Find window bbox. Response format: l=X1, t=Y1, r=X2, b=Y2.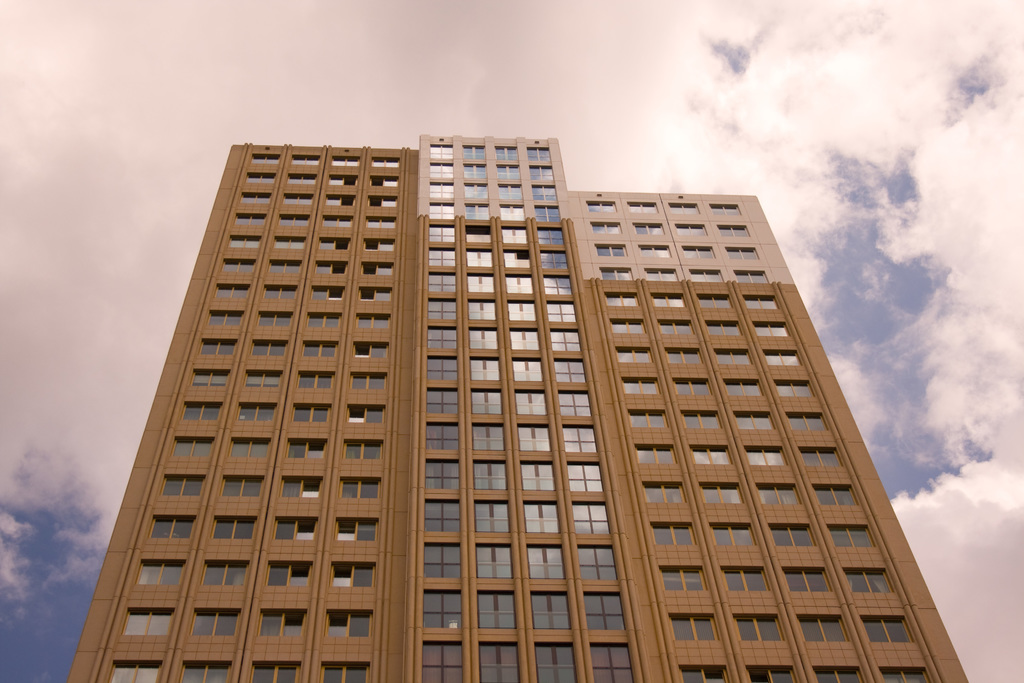
l=317, t=238, r=346, b=252.
